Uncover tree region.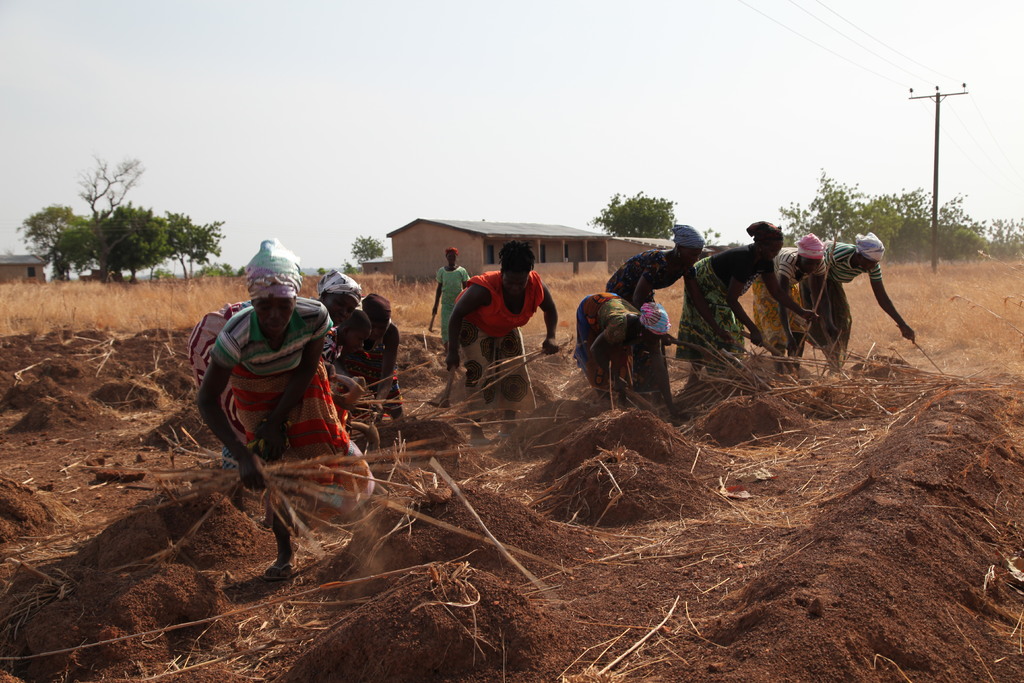
Uncovered: 351 235 390 270.
